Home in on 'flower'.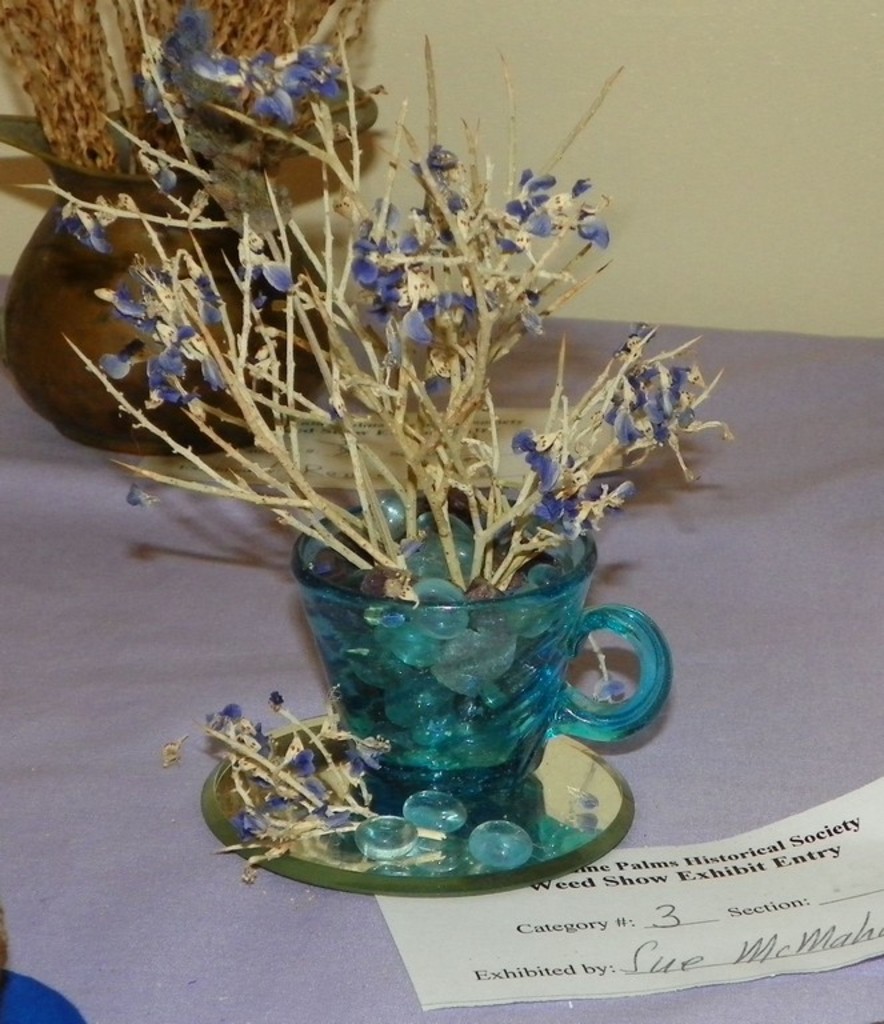
Homed in at 87/200/284/407.
